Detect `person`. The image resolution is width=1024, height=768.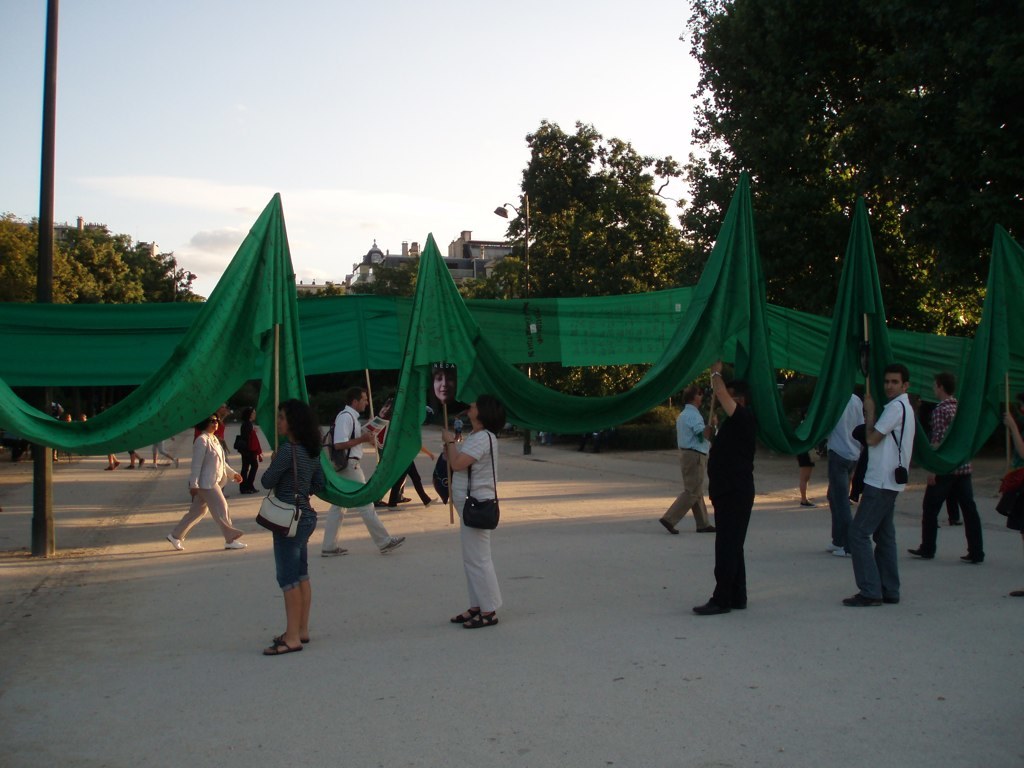
50, 403, 68, 462.
